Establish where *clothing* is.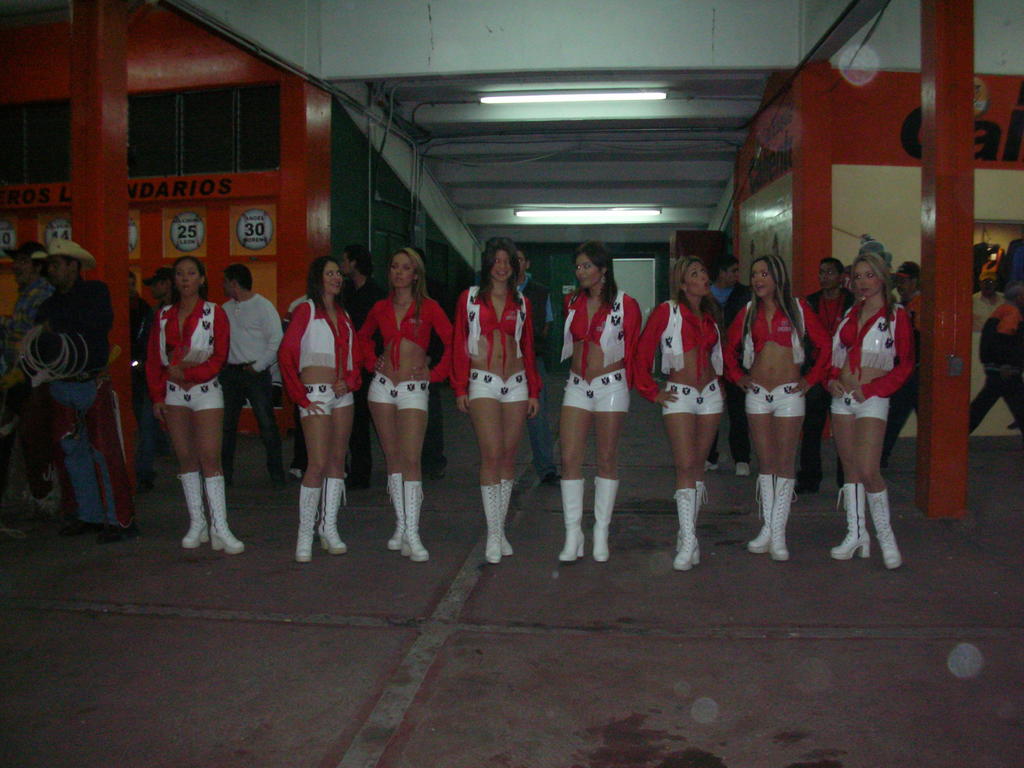
Established at [left=148, top=299, right=230, bottom=415].
